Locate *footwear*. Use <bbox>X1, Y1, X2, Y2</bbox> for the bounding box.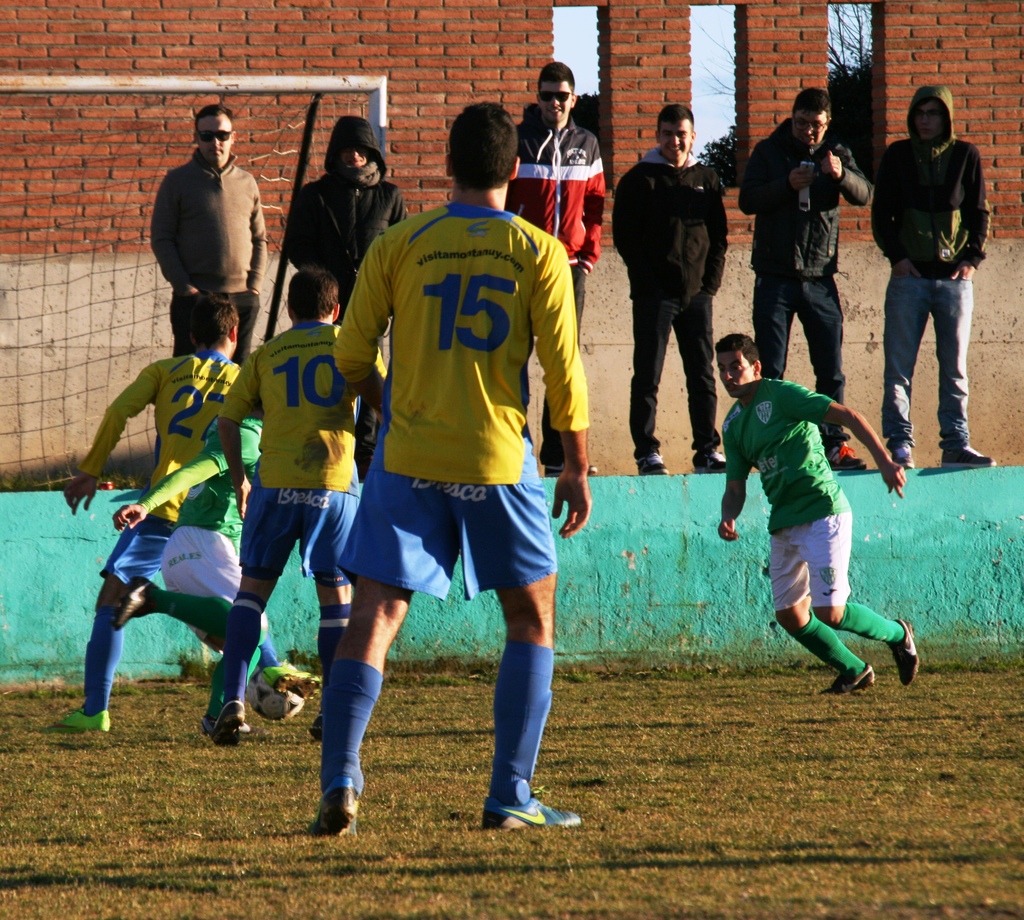
<bbox>938, 440, 1002, 471</bbox>.
